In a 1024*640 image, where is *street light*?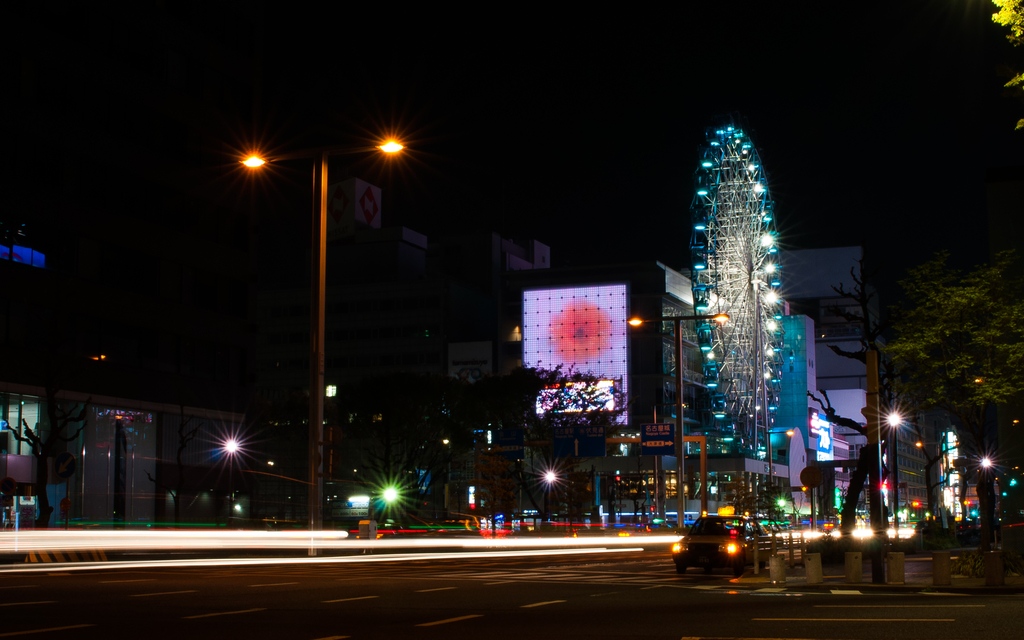
(x1=865, y1=399, x2=910, y2=534).
